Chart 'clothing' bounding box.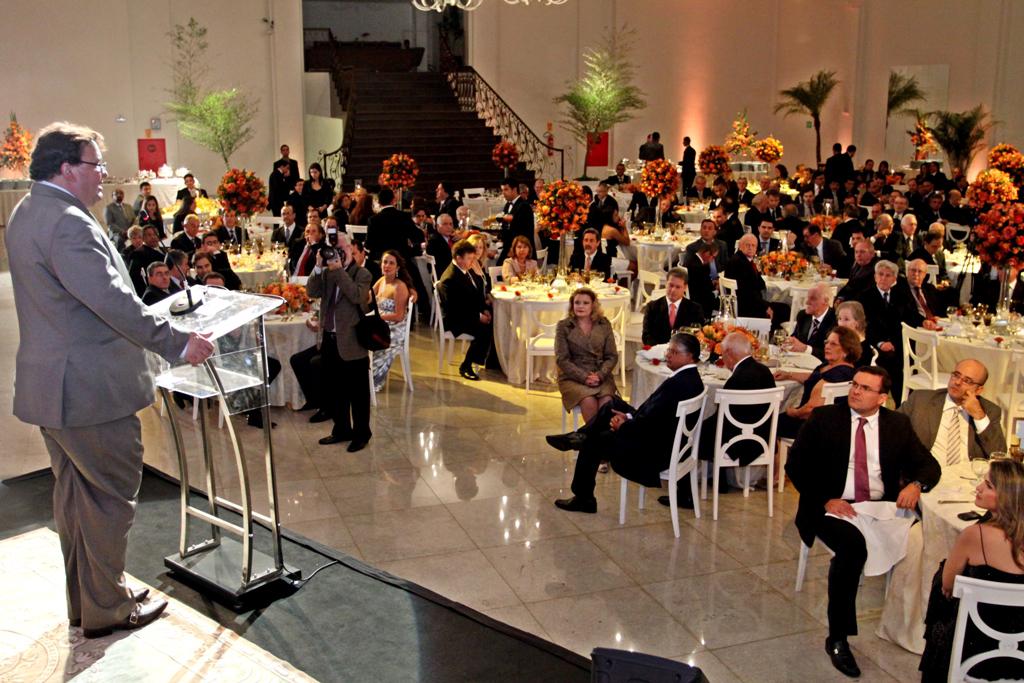
Charted: detection(146, 214, 161, 232).
